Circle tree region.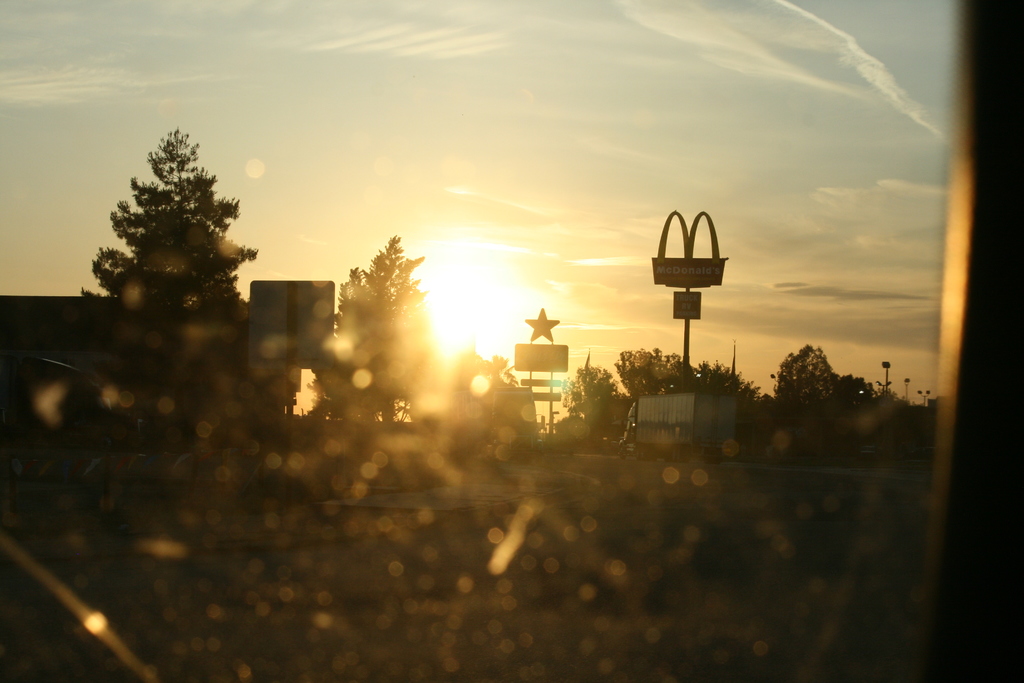
Region: detection(570, 359, 636, 444).
